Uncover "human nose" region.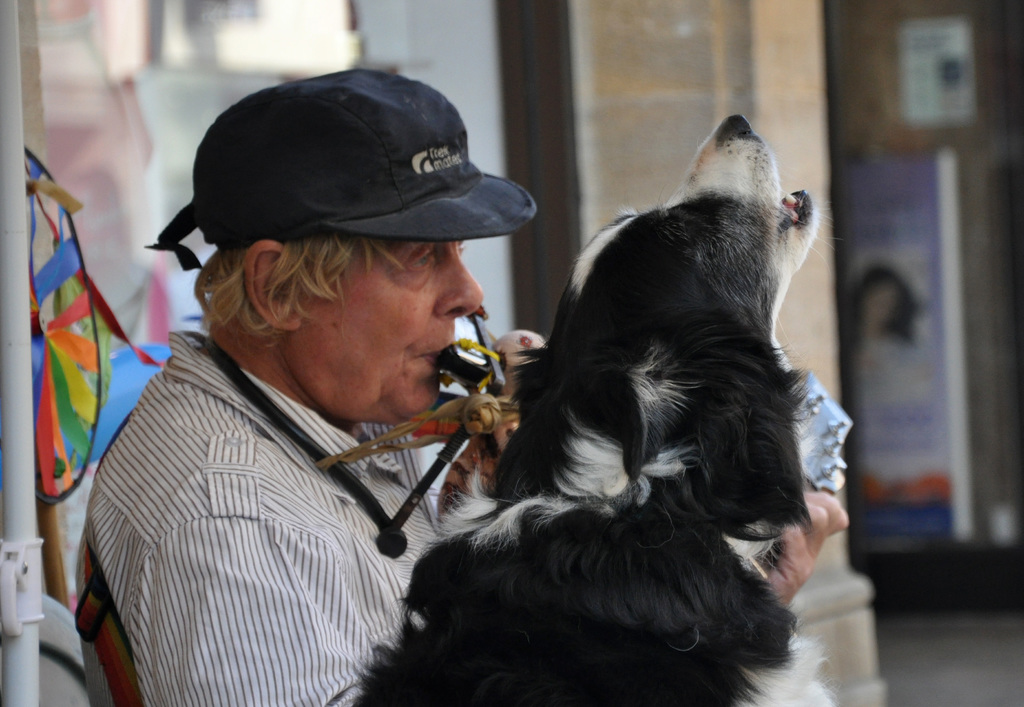
Uncovered: 433:239:486:321.
